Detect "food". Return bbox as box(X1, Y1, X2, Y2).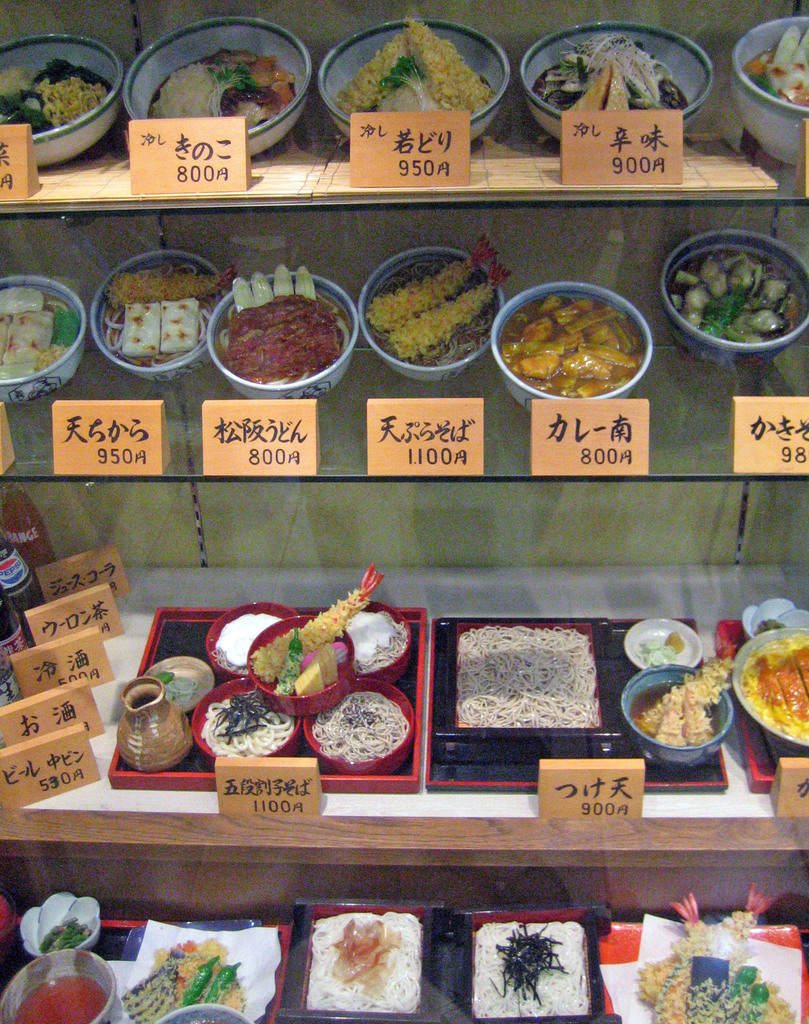
box(455, 622, 598, 731).
